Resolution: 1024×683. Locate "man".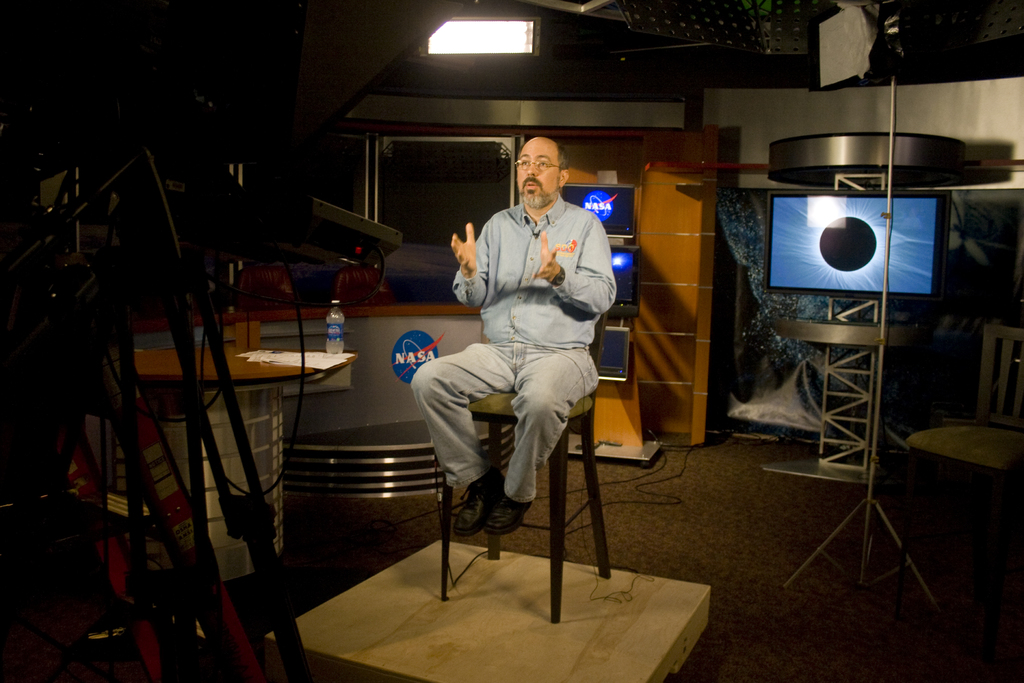
<region>232, 243, 306, 308</region>.
